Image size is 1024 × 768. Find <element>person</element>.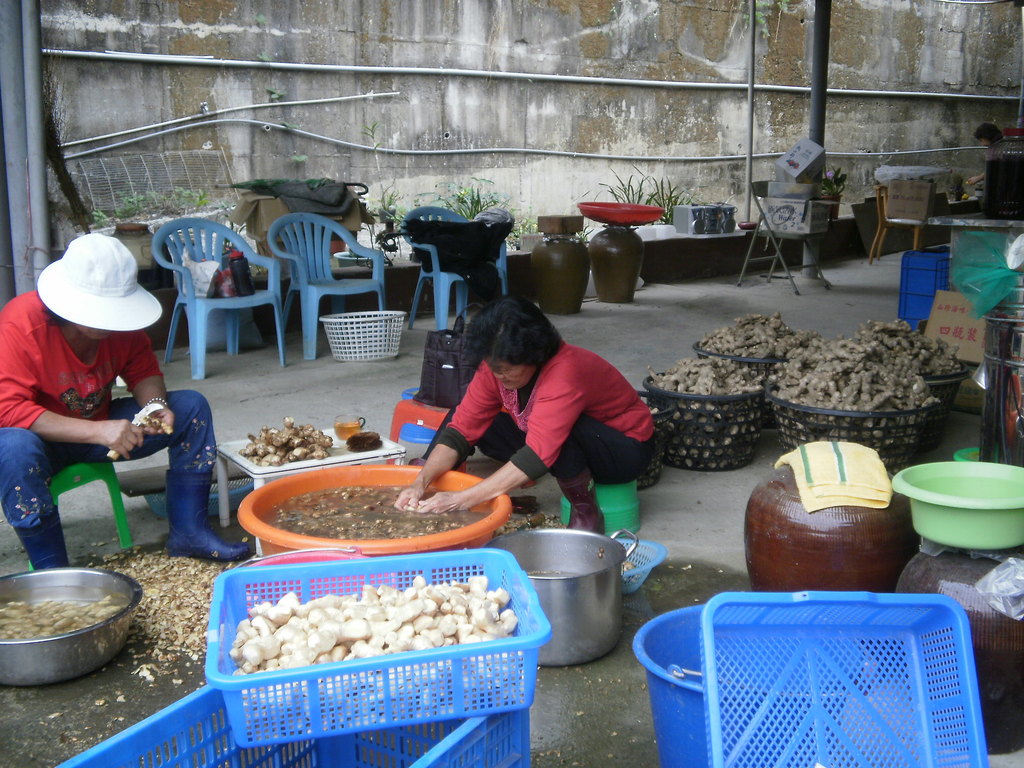
rect(0, 235, 261, 569).
